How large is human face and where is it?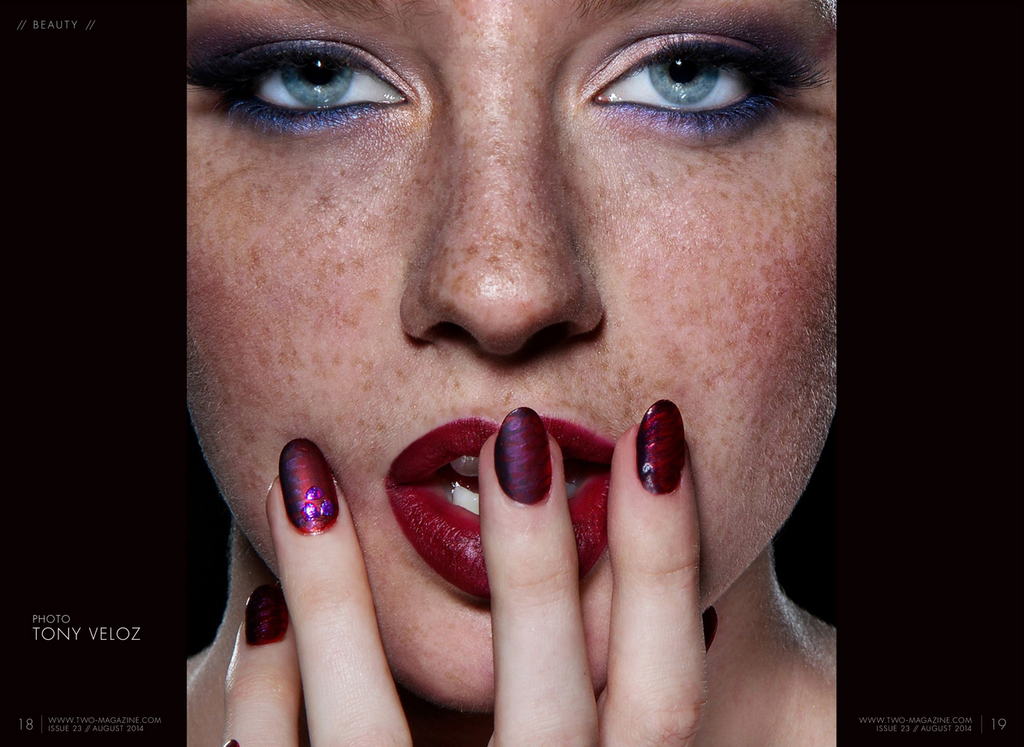
Bounding box: 182, 0, 837, 715.
